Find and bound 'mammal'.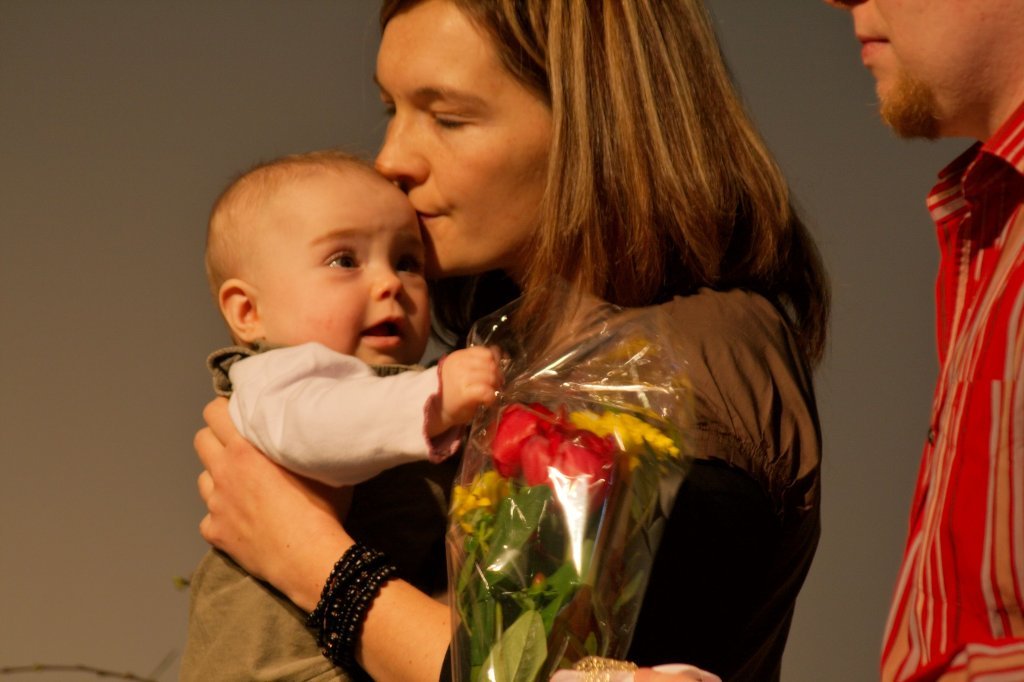
Bound: 819,0,1023,681.
